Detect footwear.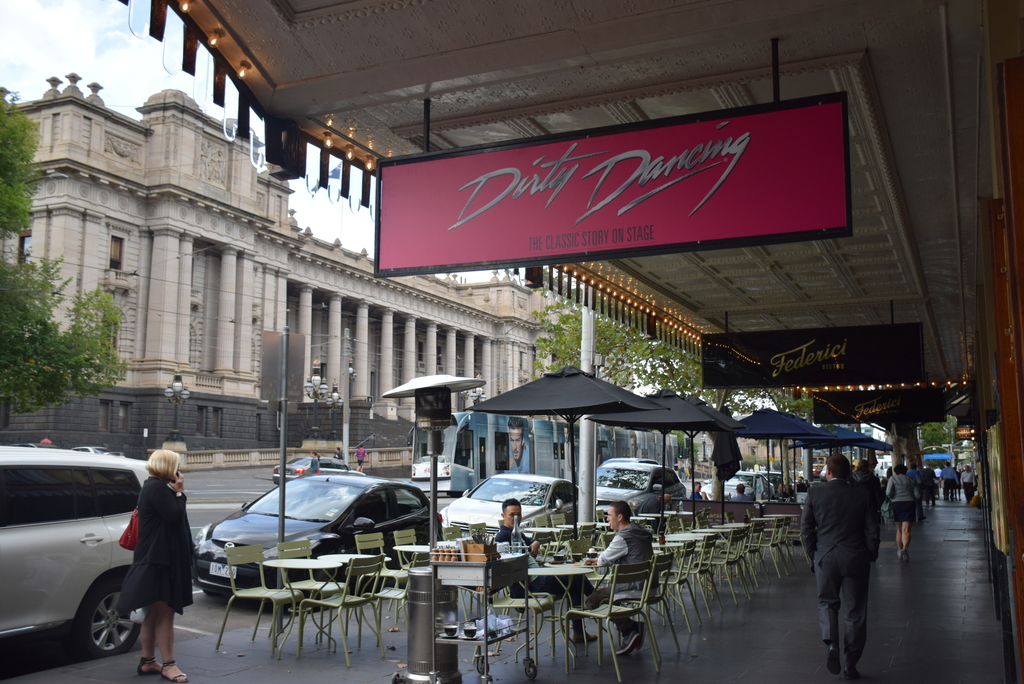
Detected at x1=630, y1=616, x2=644, y2=654.
